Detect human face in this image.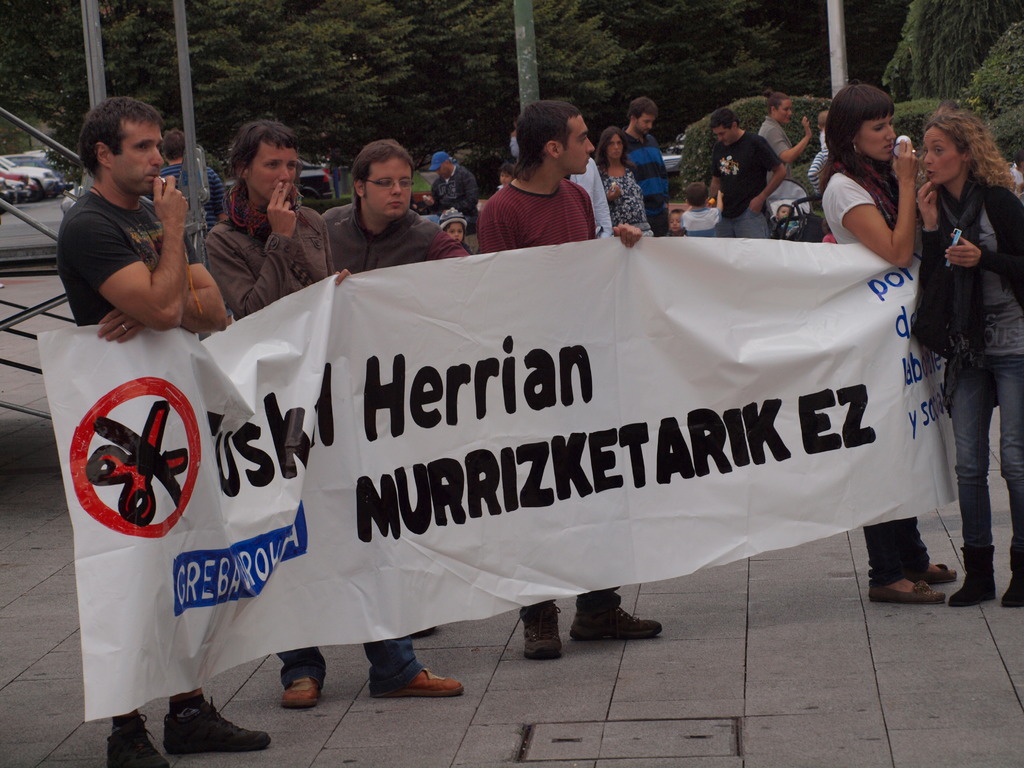
Detection: region(714, 129, 736, 148).
